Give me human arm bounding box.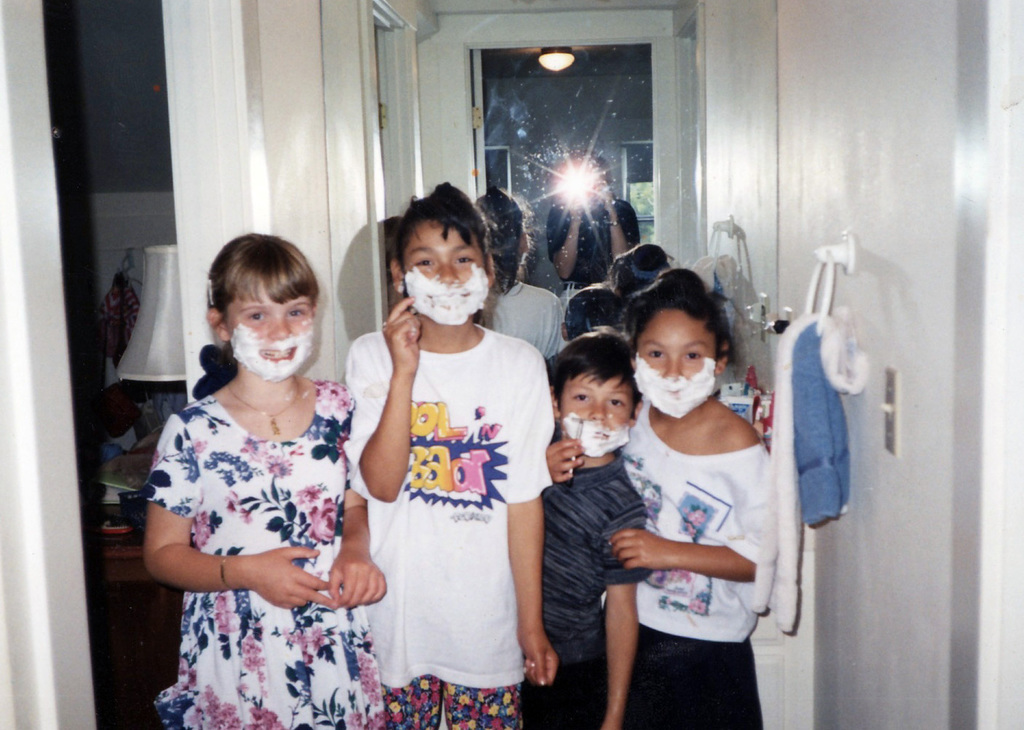
[609,428,778,581].
